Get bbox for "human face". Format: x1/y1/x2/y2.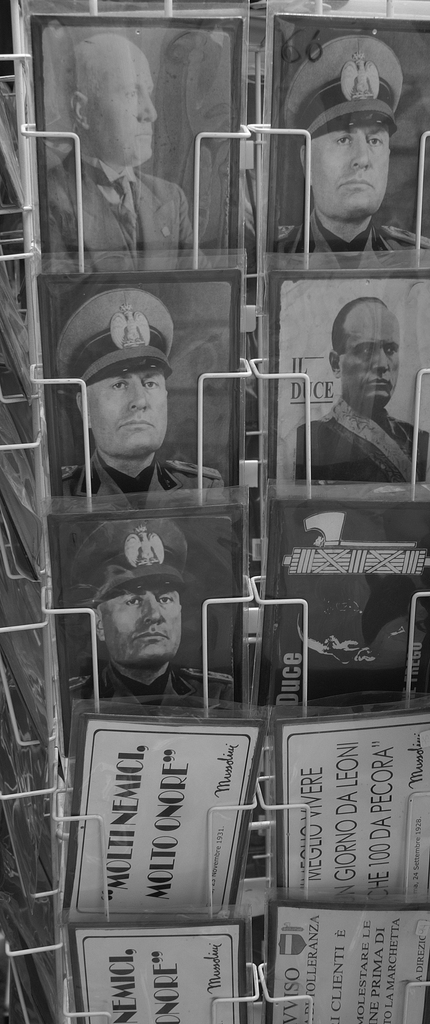
339/316/399/404.
